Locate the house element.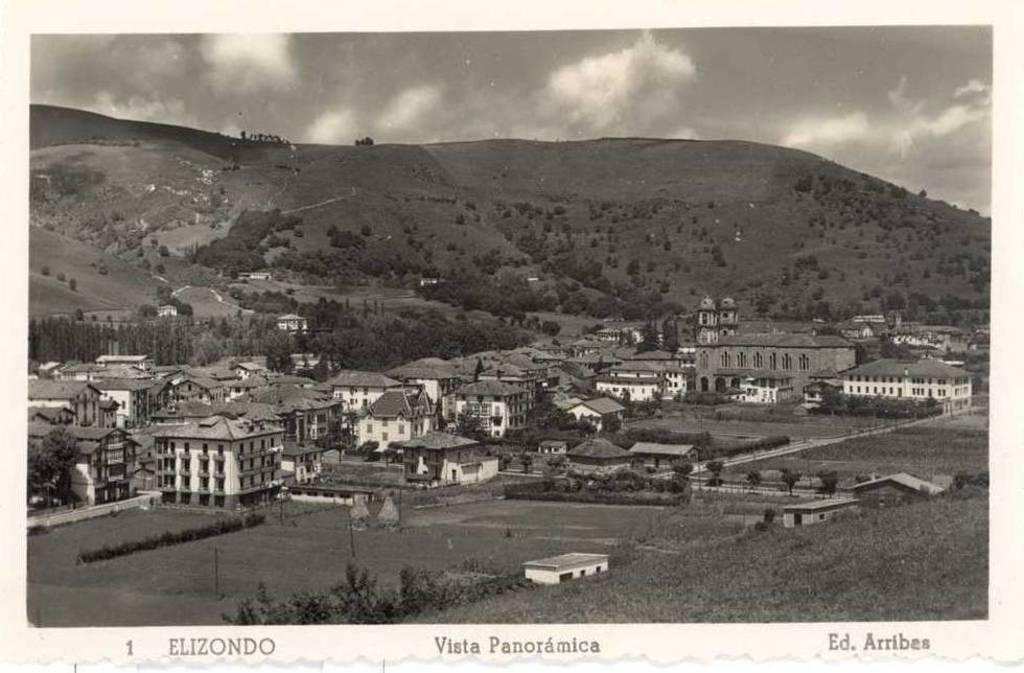
Element bbox: <region>533, 432, 569, 454</region>.
